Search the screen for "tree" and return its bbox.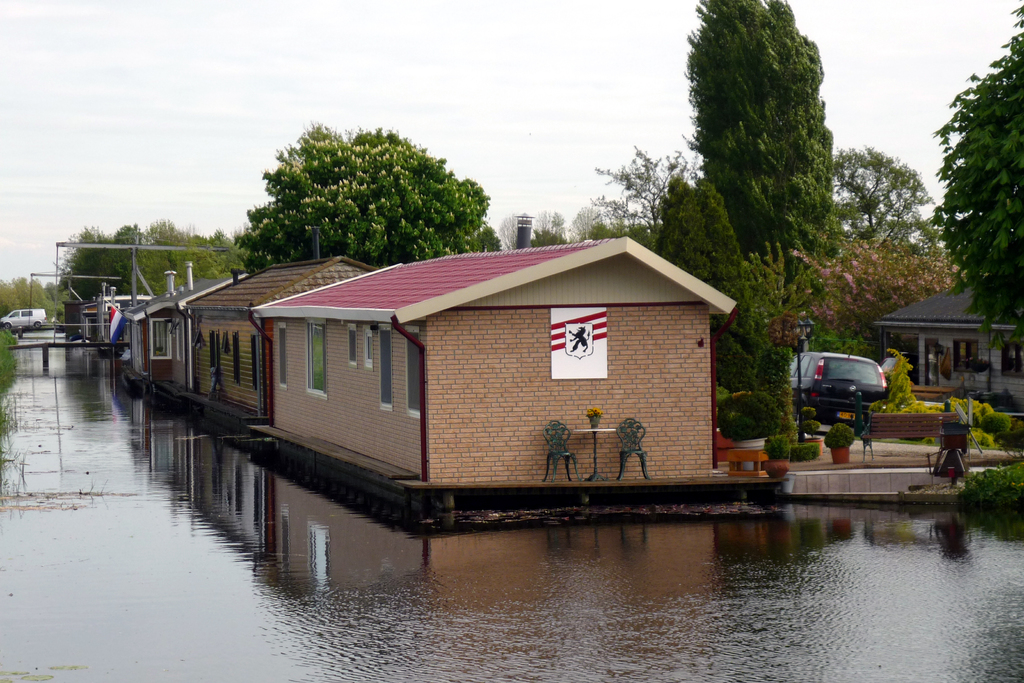
Found: {"x1": 50, "y1": 224, "x2": 118, "y2": 299}.
